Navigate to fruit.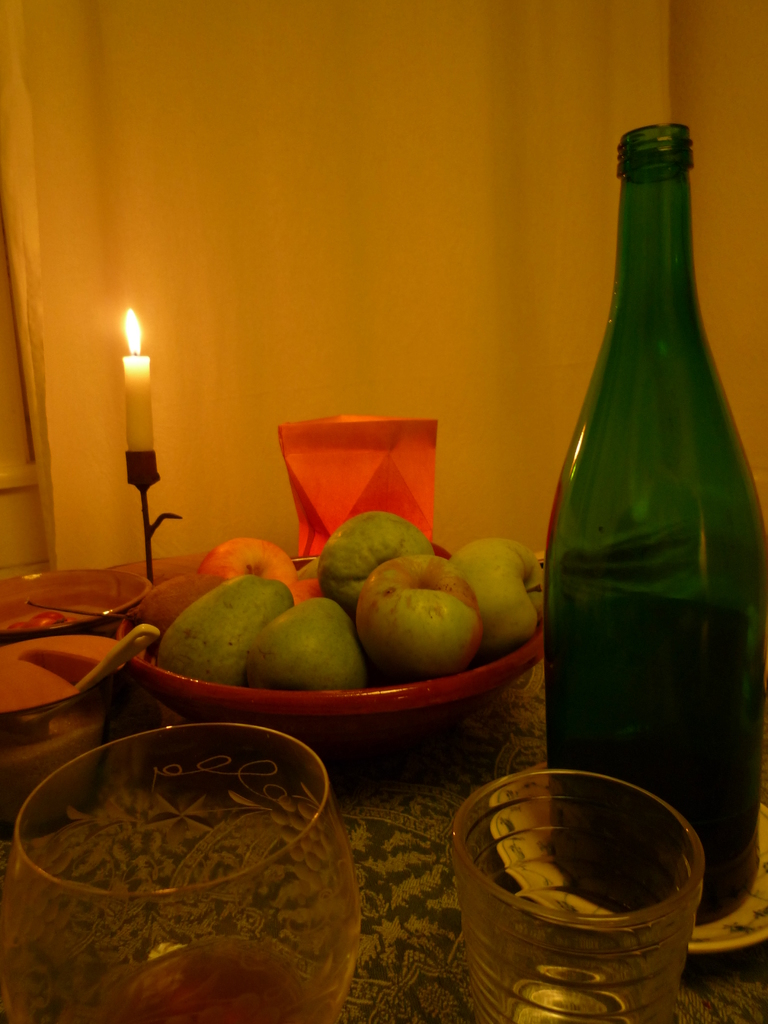
Navigation target: BBox(347, 560, 493, 682).
